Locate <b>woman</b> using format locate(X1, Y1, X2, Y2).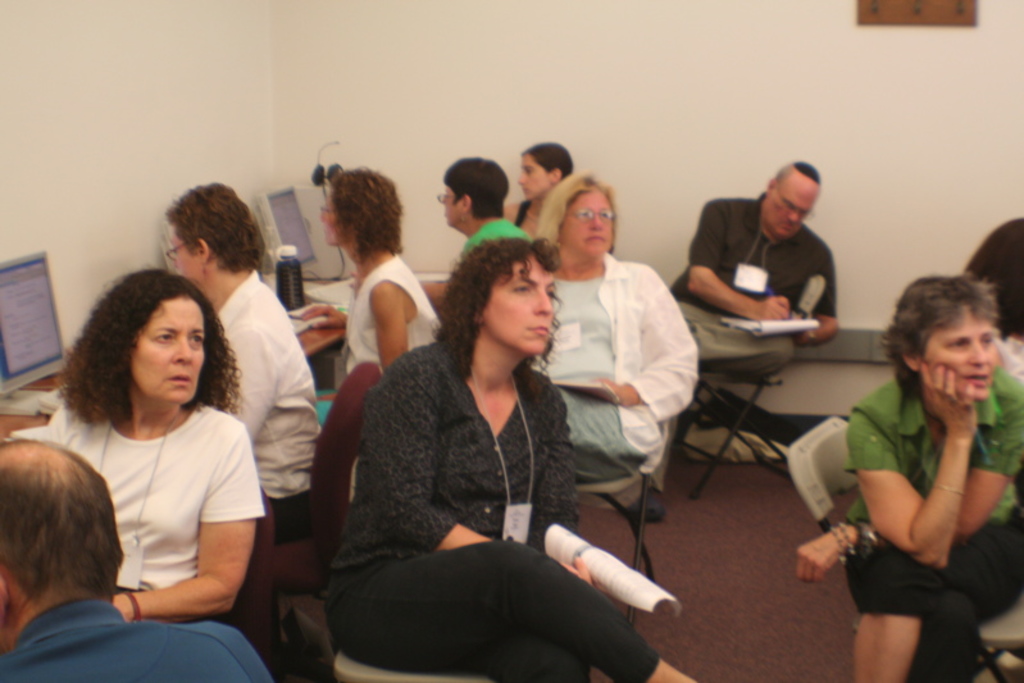
locate(514, 167, 702, 481).
